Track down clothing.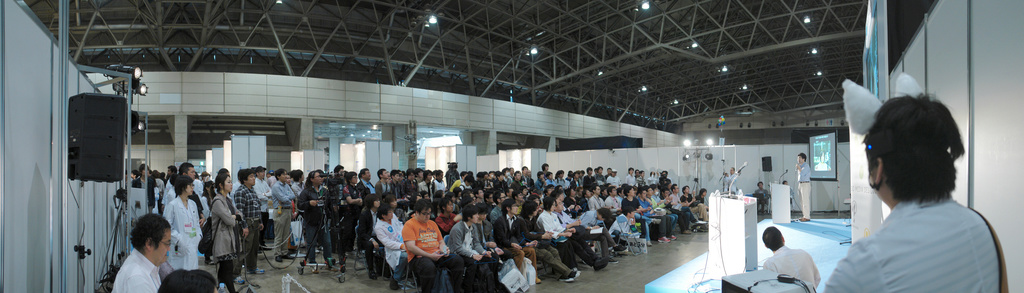
Tracked to bbox(373, 212, 406, 260).
